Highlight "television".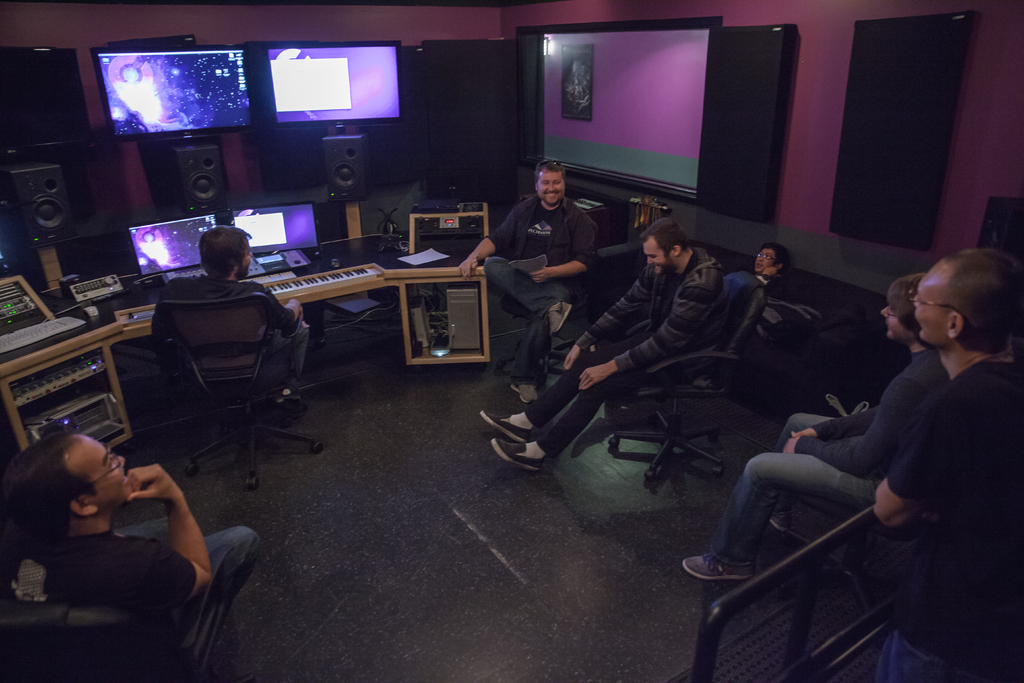
Highlighted region: Rect(263, 37, 402, 124).
